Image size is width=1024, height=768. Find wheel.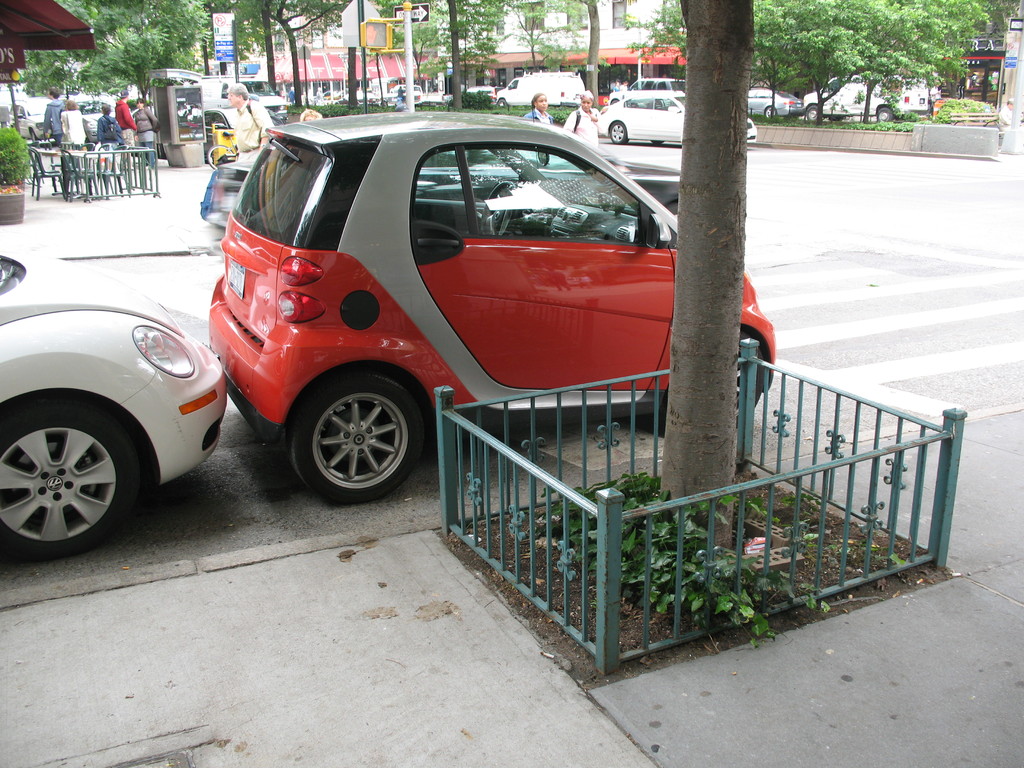
bbox=[764, 106, 774, 120].
